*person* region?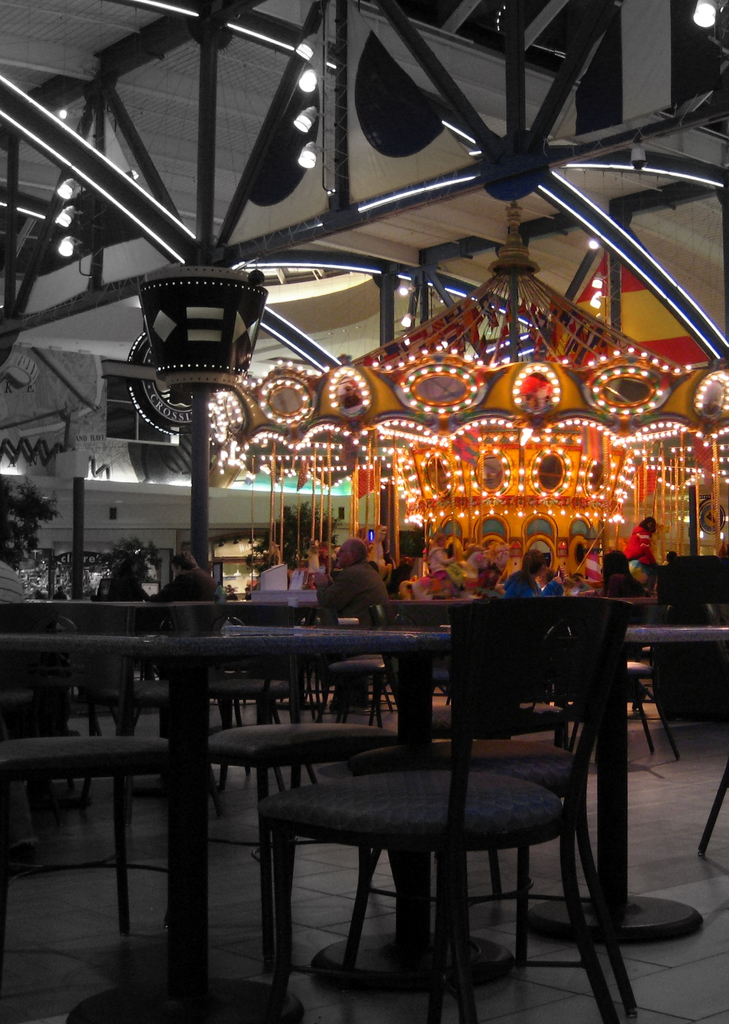
[316,536,332,568]
